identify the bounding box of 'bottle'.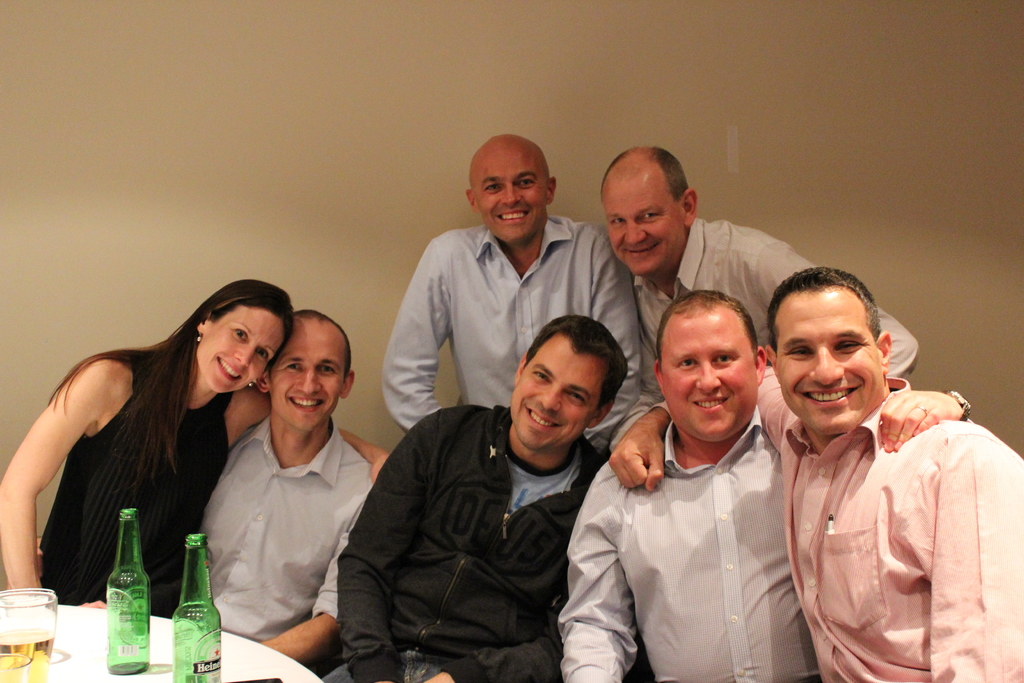
<bbox>103, 510, 145, 679</bbox>.
